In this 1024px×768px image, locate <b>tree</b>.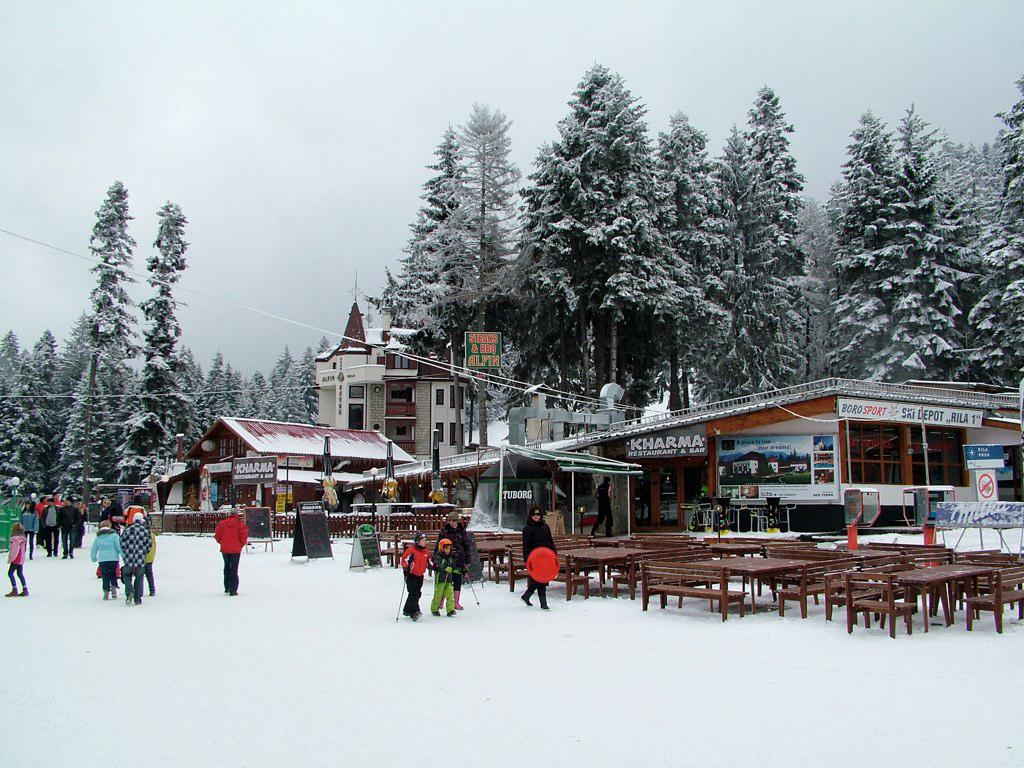
Bounding box: (left=610, top=105, right=739, bottom=414).
